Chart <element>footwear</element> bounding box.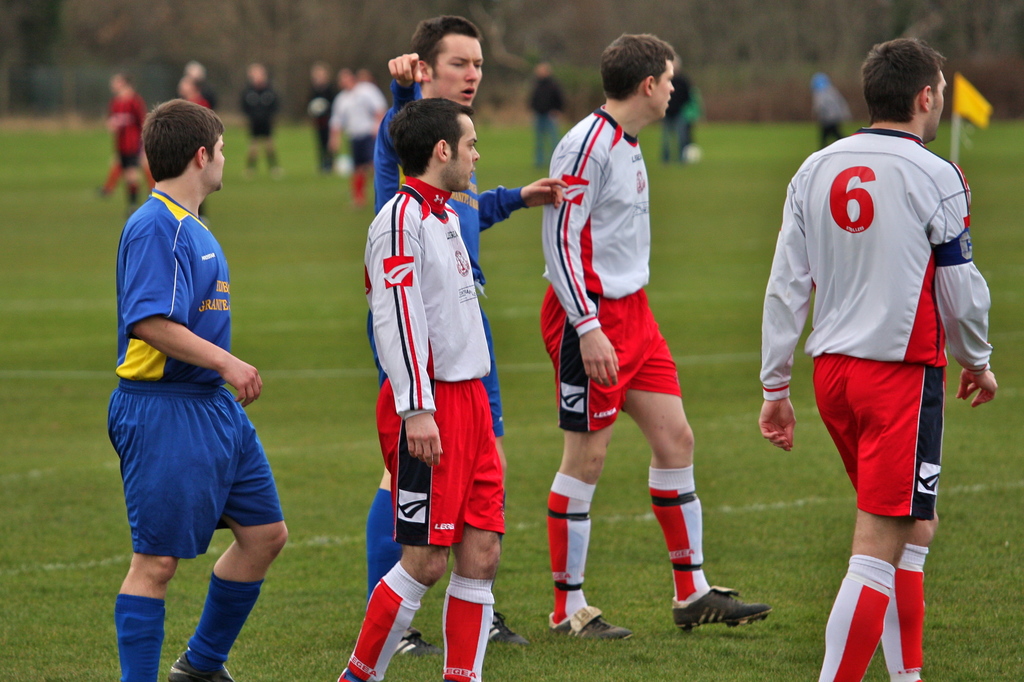
Charted: x1=547, y1=605, x2=636, y2=642.
